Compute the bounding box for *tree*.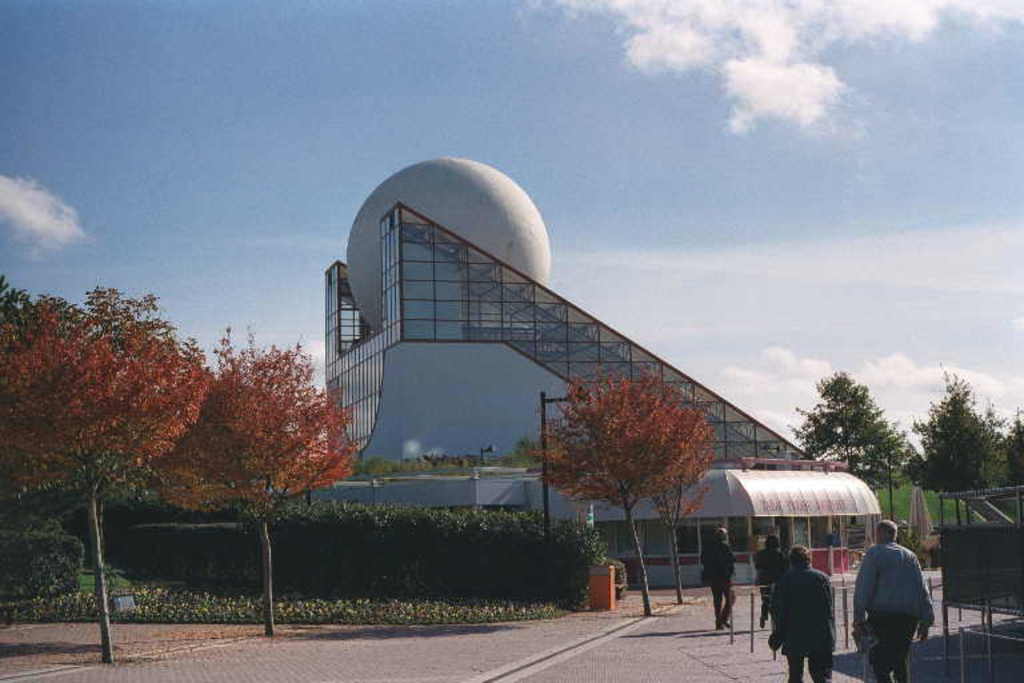
locate(528, 371, 715, 614).
